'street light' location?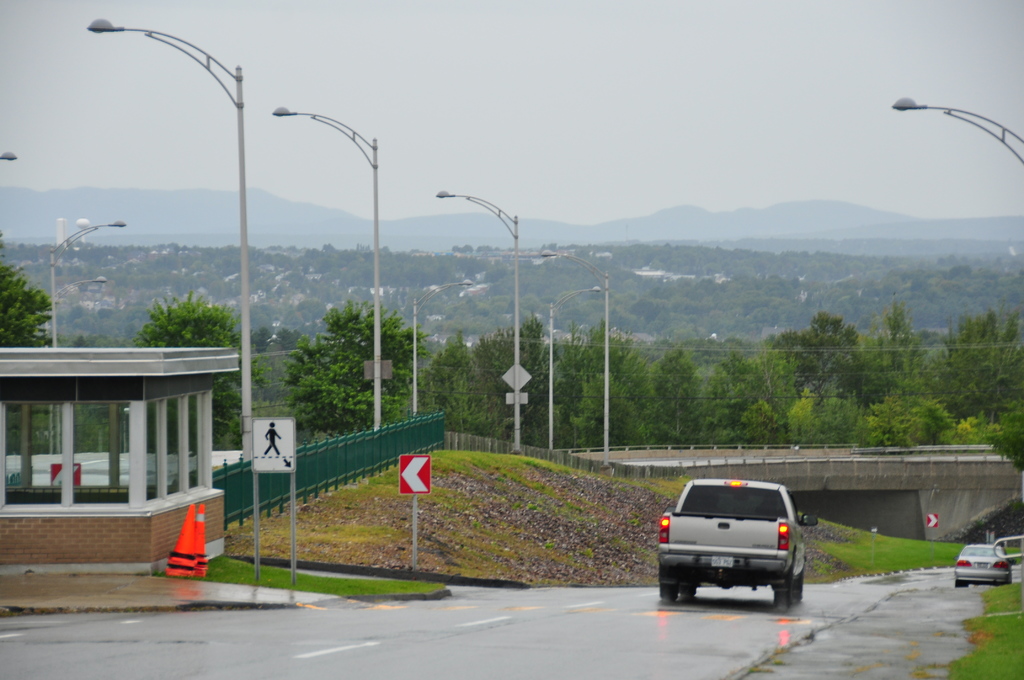
[39, 213, 125, 358]
